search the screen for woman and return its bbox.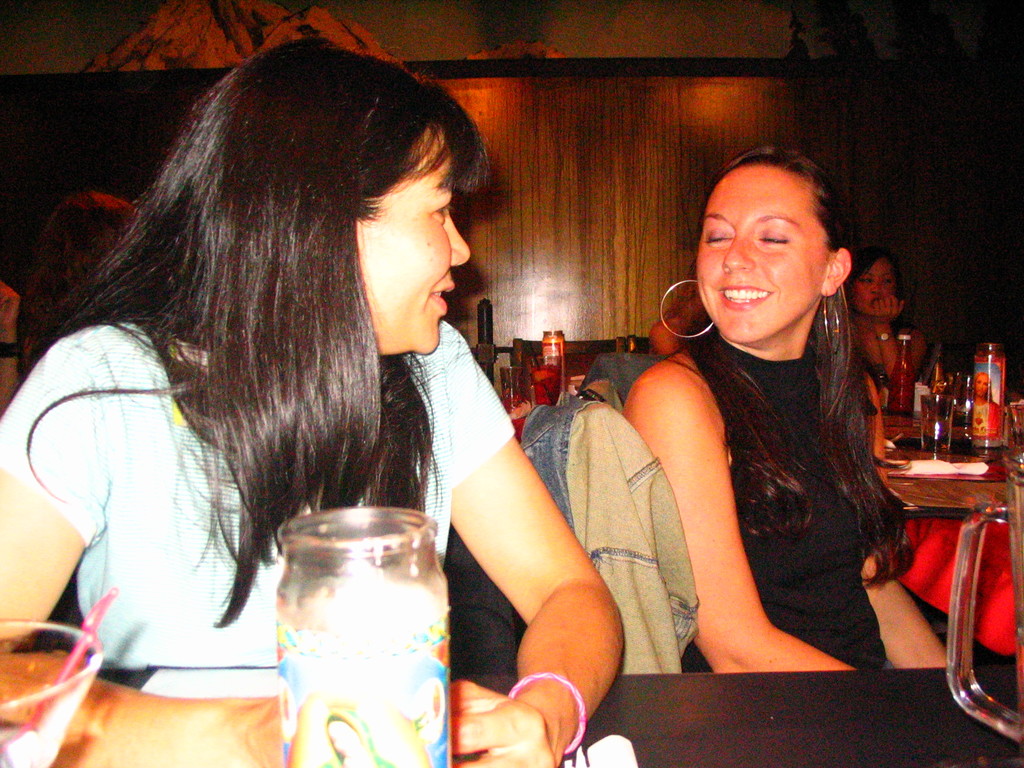
Found: <bbox>629, 141, 1014, 676</bbox>.
